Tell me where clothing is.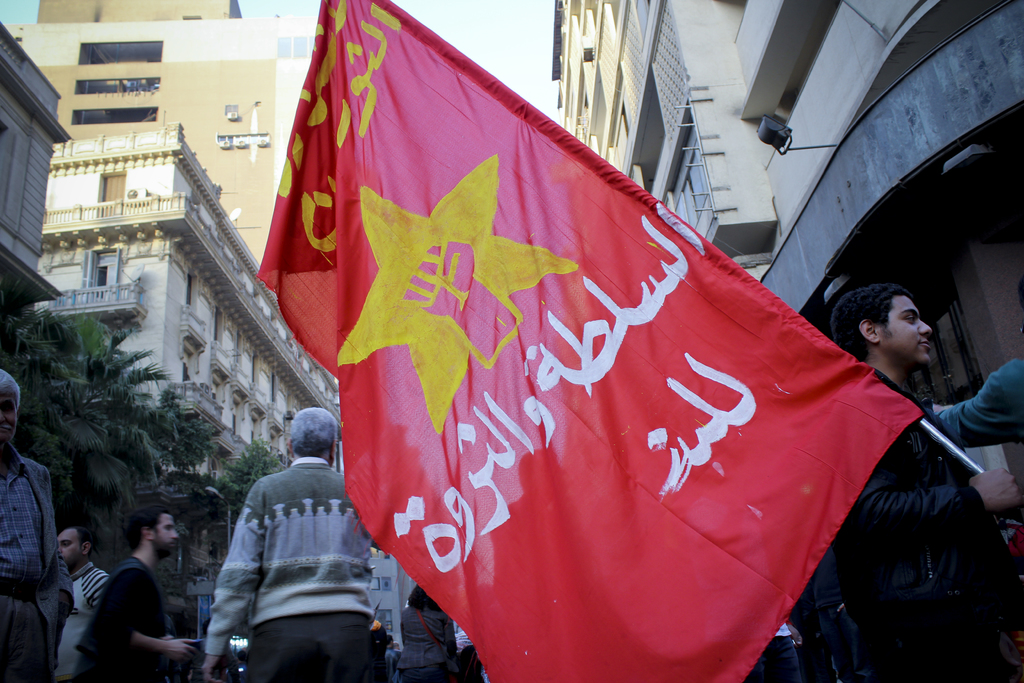
clothing is at [52, 551, 109, 682].
